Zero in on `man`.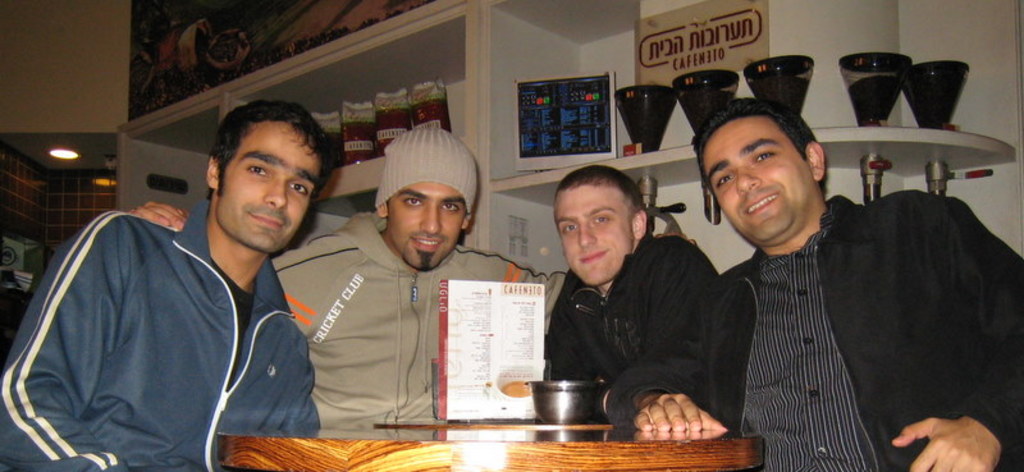
Zeroed in: 131,124,568,422.
